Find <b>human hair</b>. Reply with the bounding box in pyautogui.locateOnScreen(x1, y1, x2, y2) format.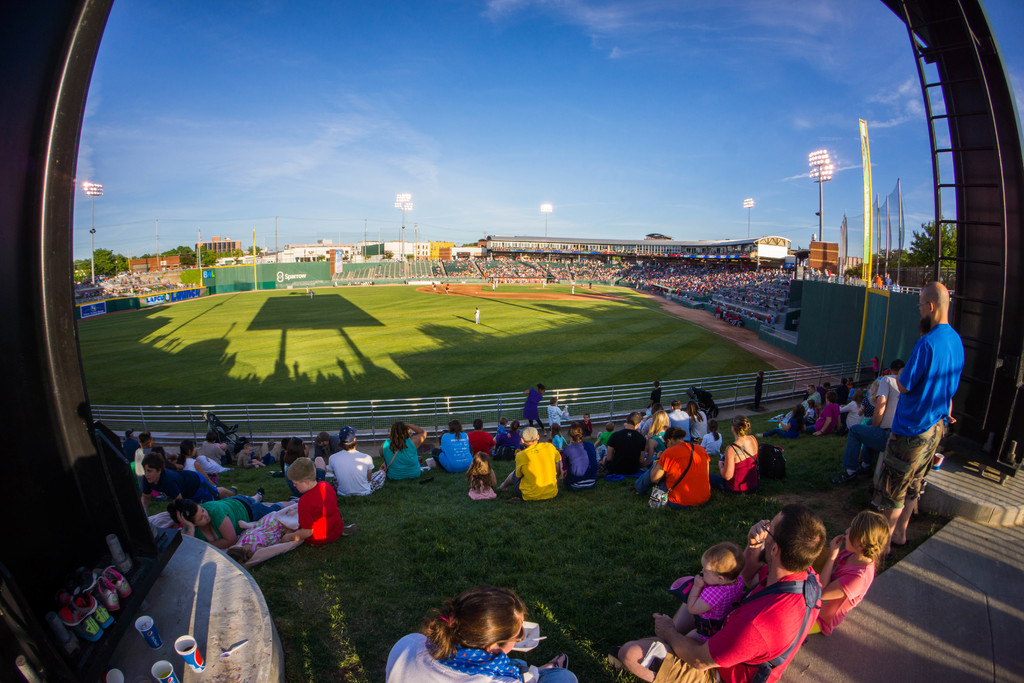
pyautogui.locateOnScreen(434, 596, 543, 671).
